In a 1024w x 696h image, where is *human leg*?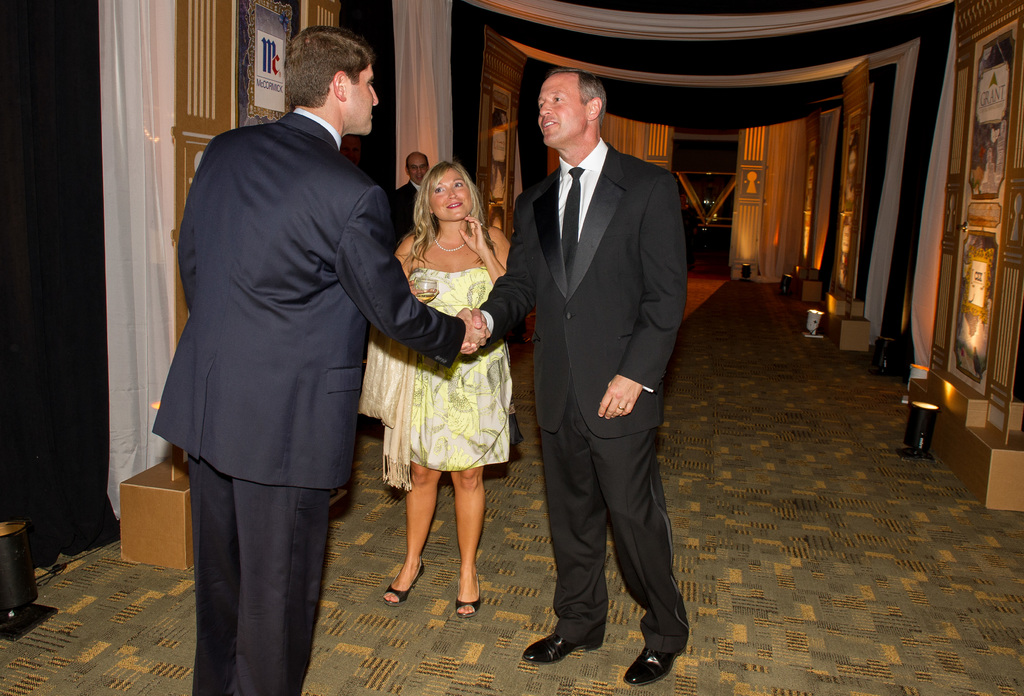
BBox(235, 483, 340, 695).
